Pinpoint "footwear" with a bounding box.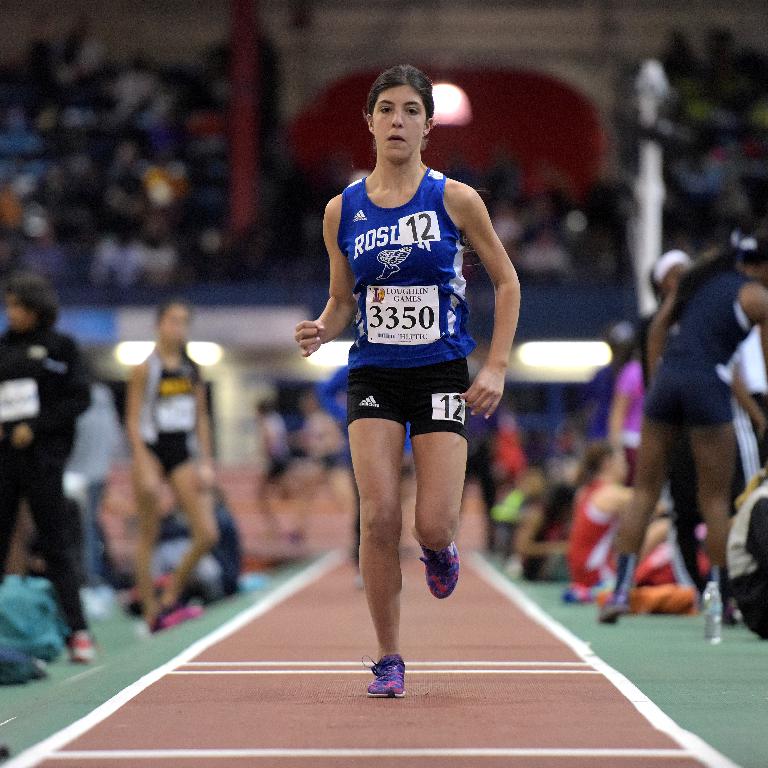
66:623:99:666.
